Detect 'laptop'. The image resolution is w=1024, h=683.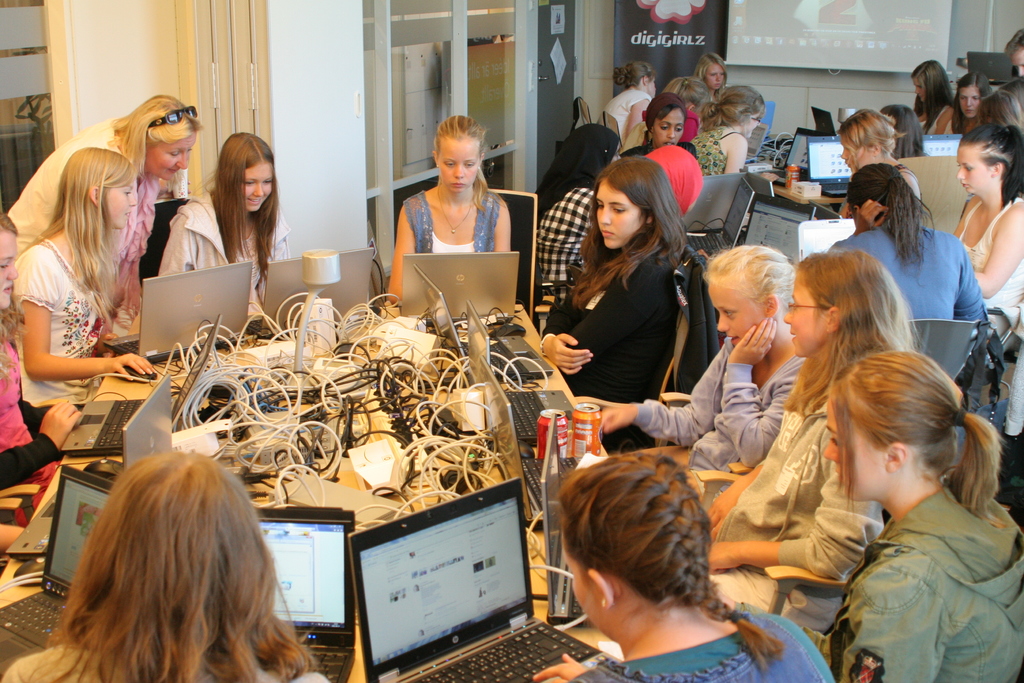
select_region(254, 507, 356, 682).
